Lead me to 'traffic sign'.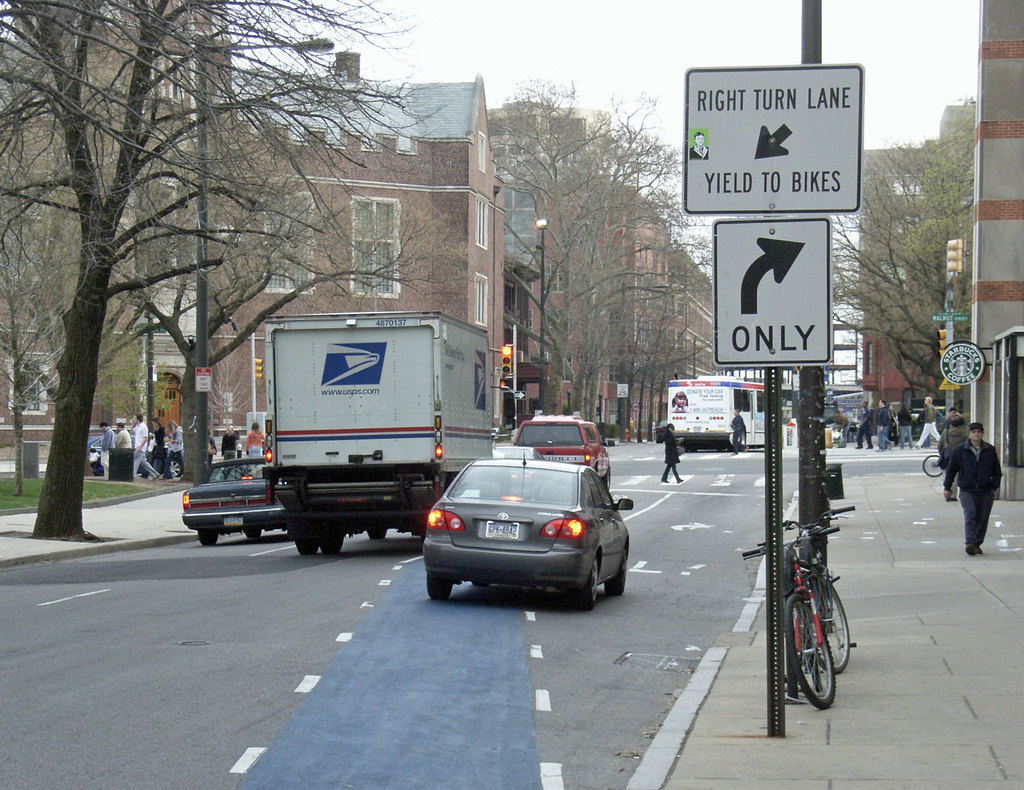
Lead to <region>714, 215, 832, 364</region>.
